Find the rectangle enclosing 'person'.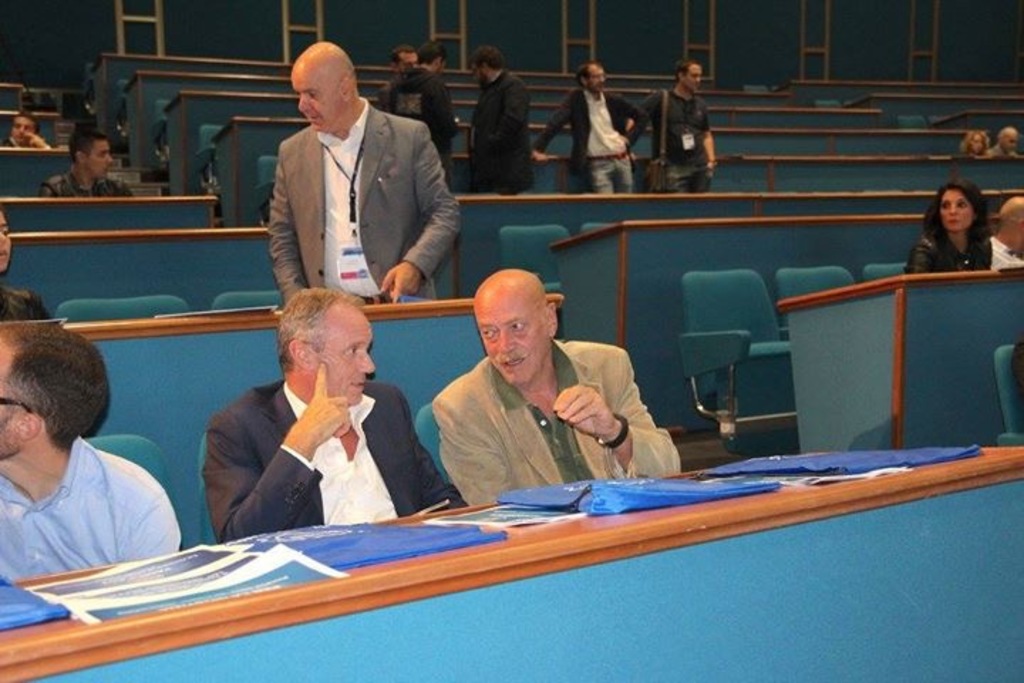
33,127,127,194.
